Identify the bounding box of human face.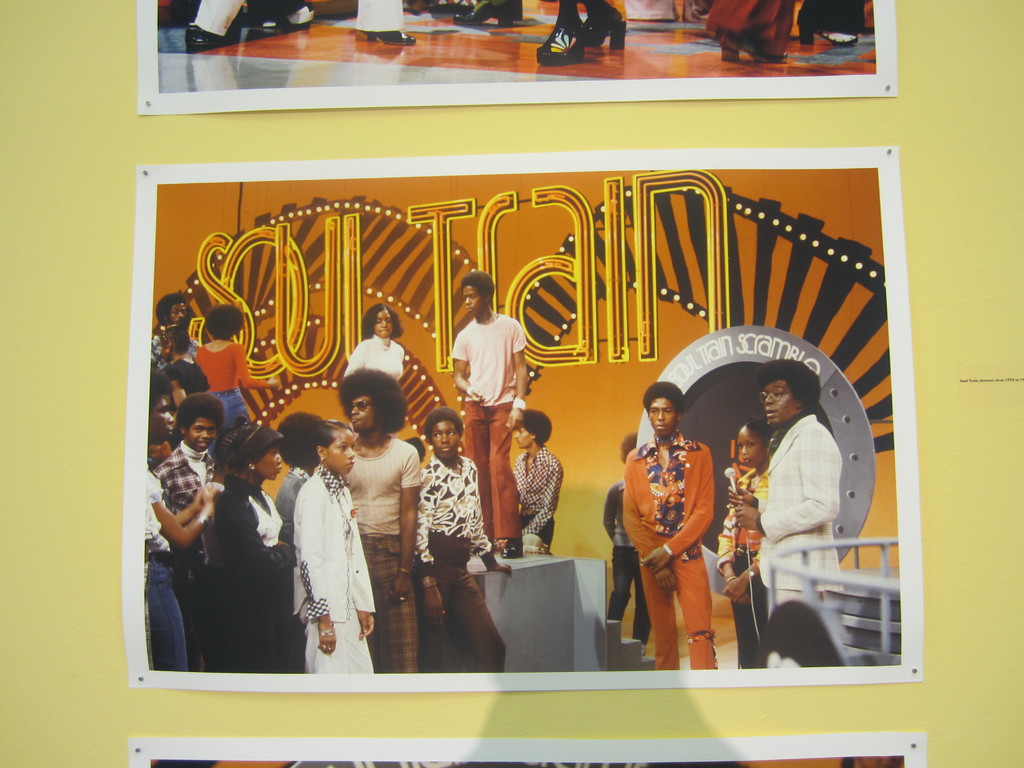
left=255, top=446, right=282, bottom=479.
